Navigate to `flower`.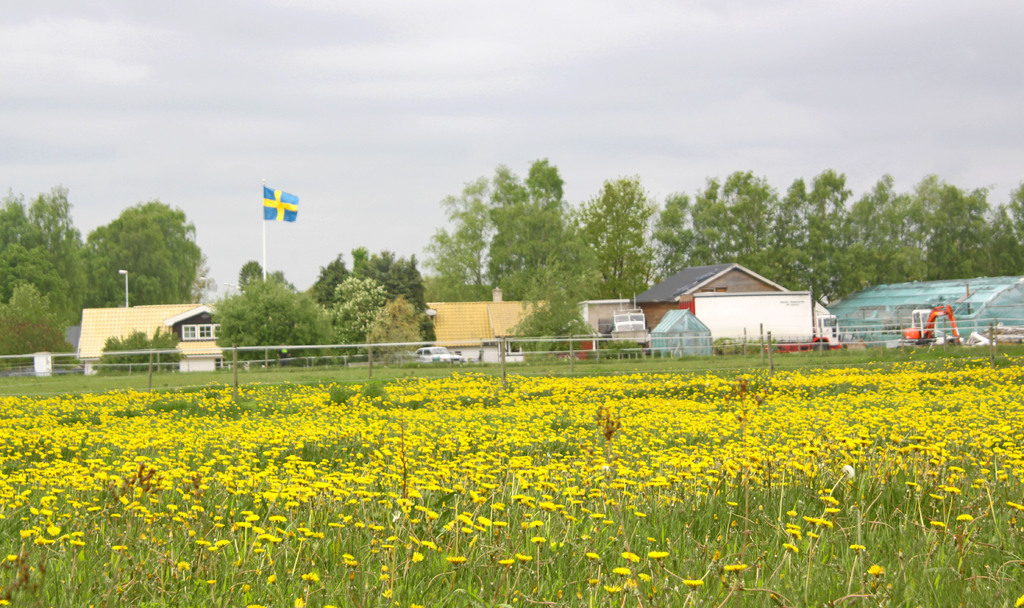
Navigation target: (924,489,940,504).
